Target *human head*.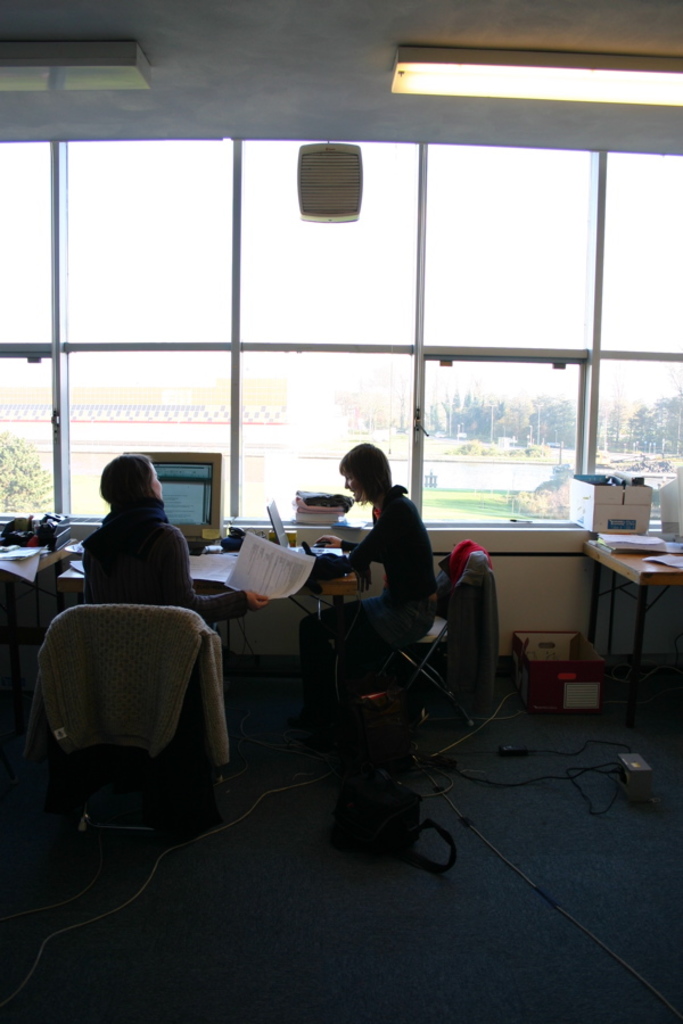
Target region: select_region(85, 454, 162, 521).
